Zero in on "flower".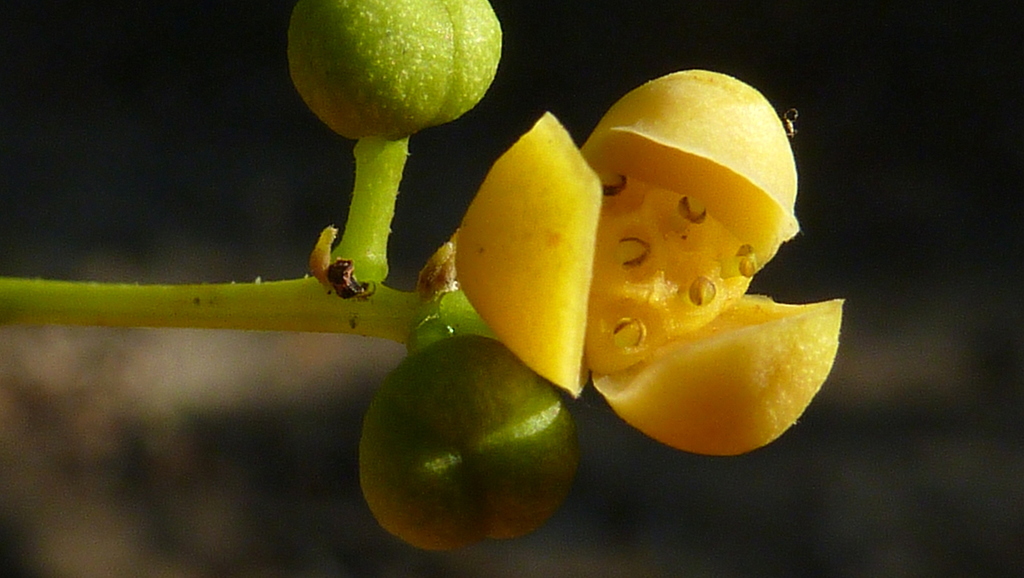
Zeroed in: Rect(451, 73, 850, 463).
